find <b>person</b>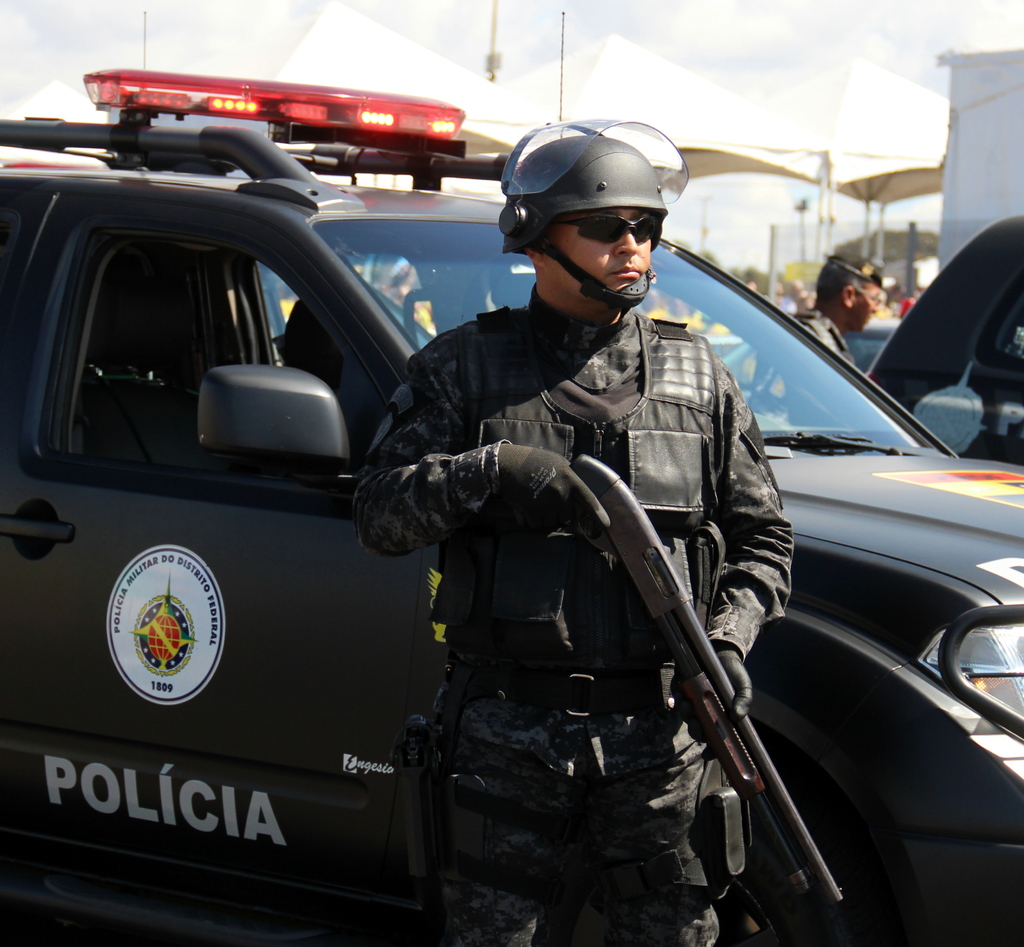
bbox(354, 122, 791, 946)
